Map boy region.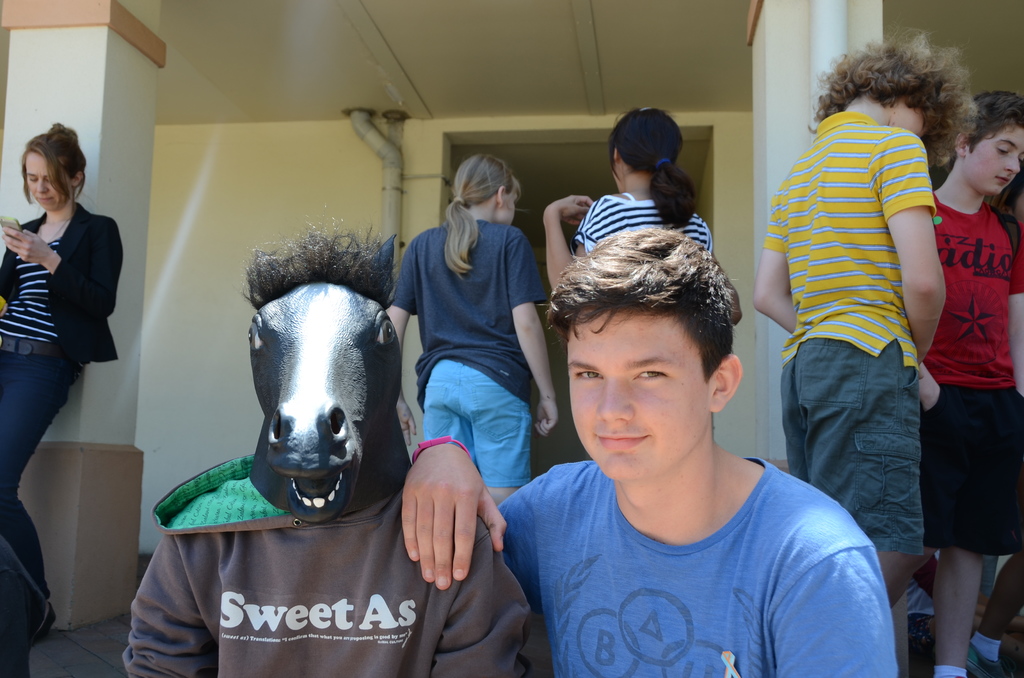
Mapped to <box>493,197,872,674</box>.
